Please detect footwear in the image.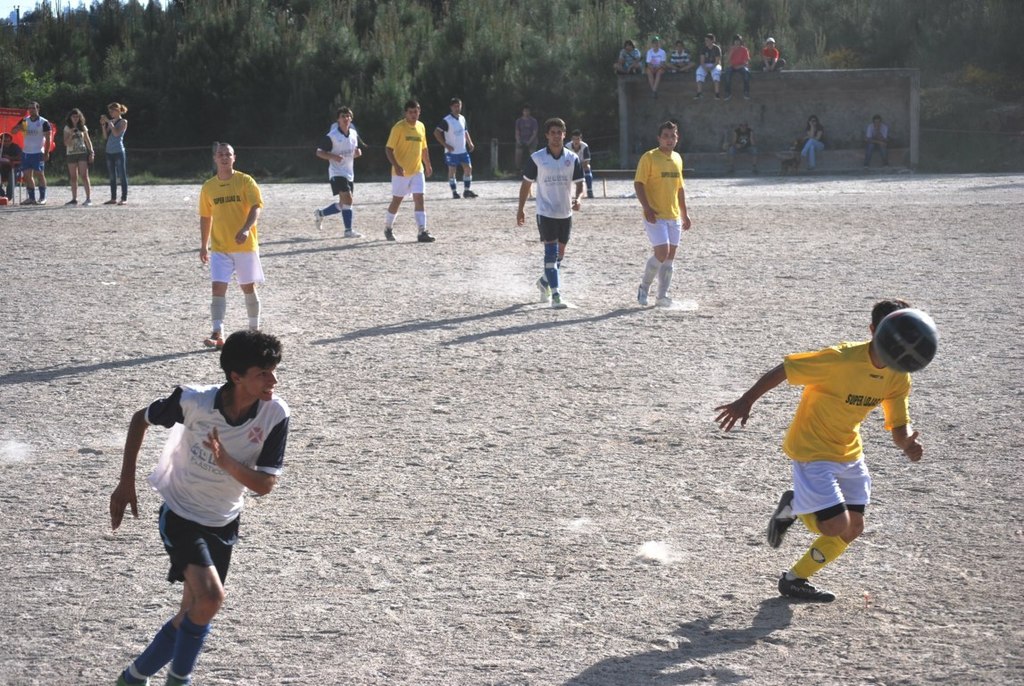
l=767, t=489, r=810, b=547.
